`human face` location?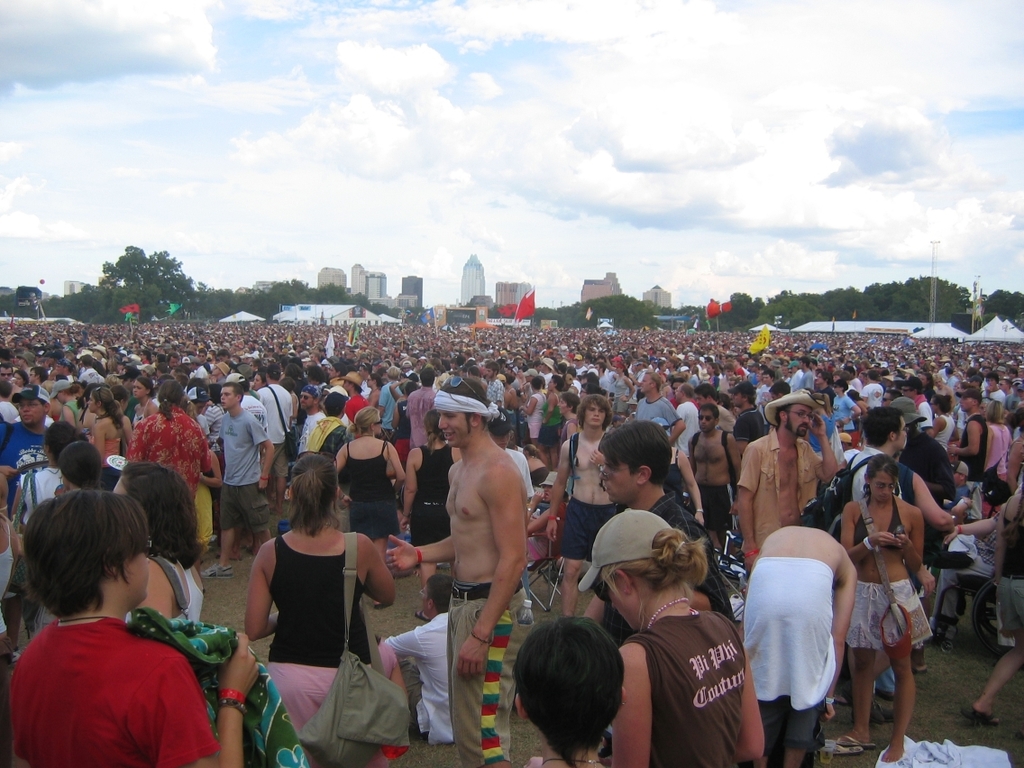
x1=17 y1=398 x2=40 y2=427
